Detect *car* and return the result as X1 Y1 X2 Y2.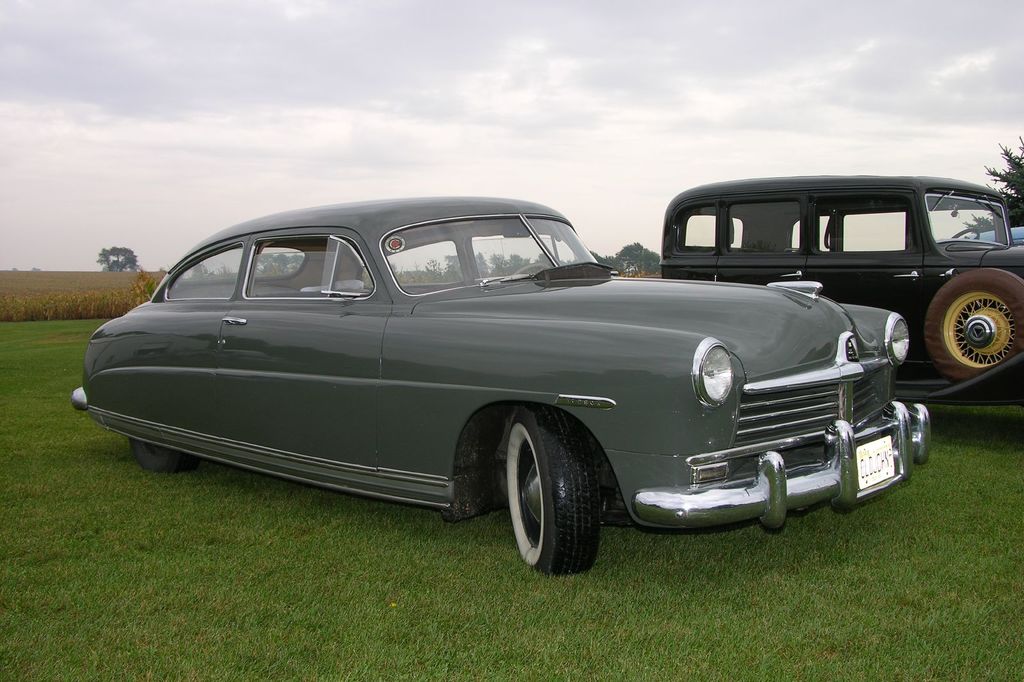
76 193 934 571.
